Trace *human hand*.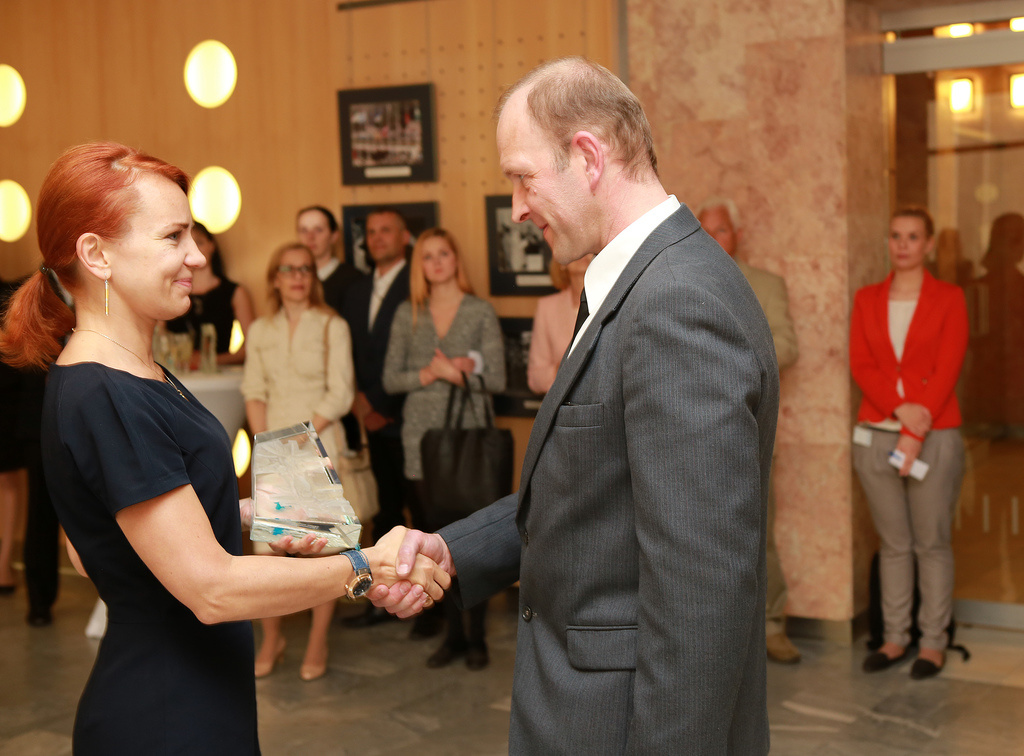
Traced to [353, 392, 368, 426].
